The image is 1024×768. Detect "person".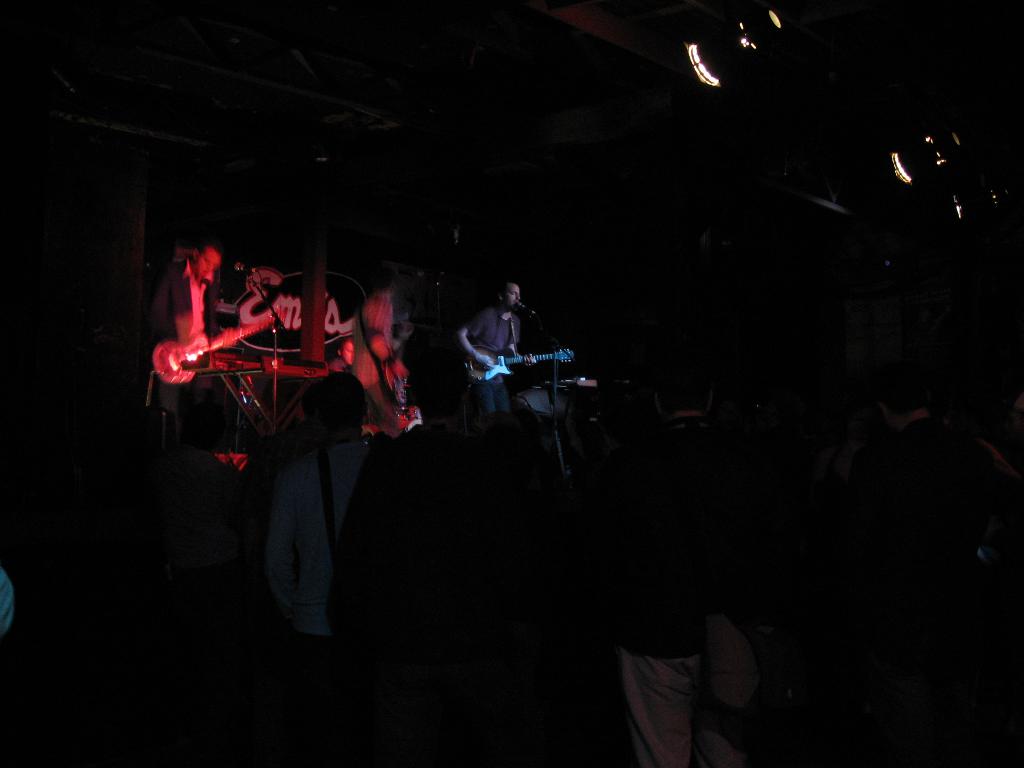
Detection: 460/280/544/420.
